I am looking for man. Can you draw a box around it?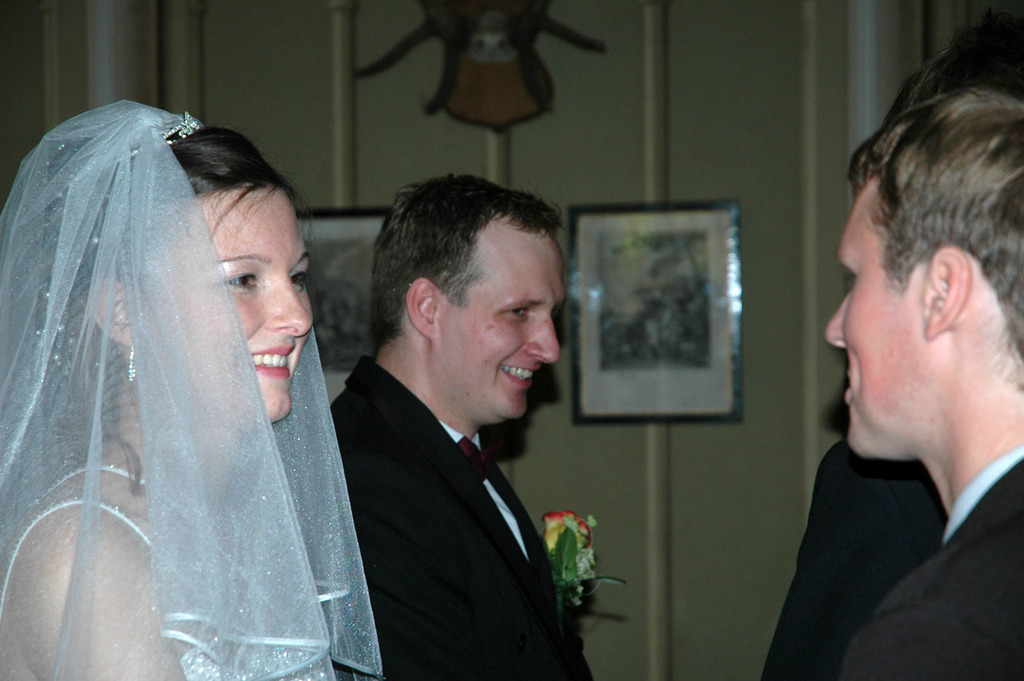
Sure, the bounding box is locate(324, 167, 606, 680).
